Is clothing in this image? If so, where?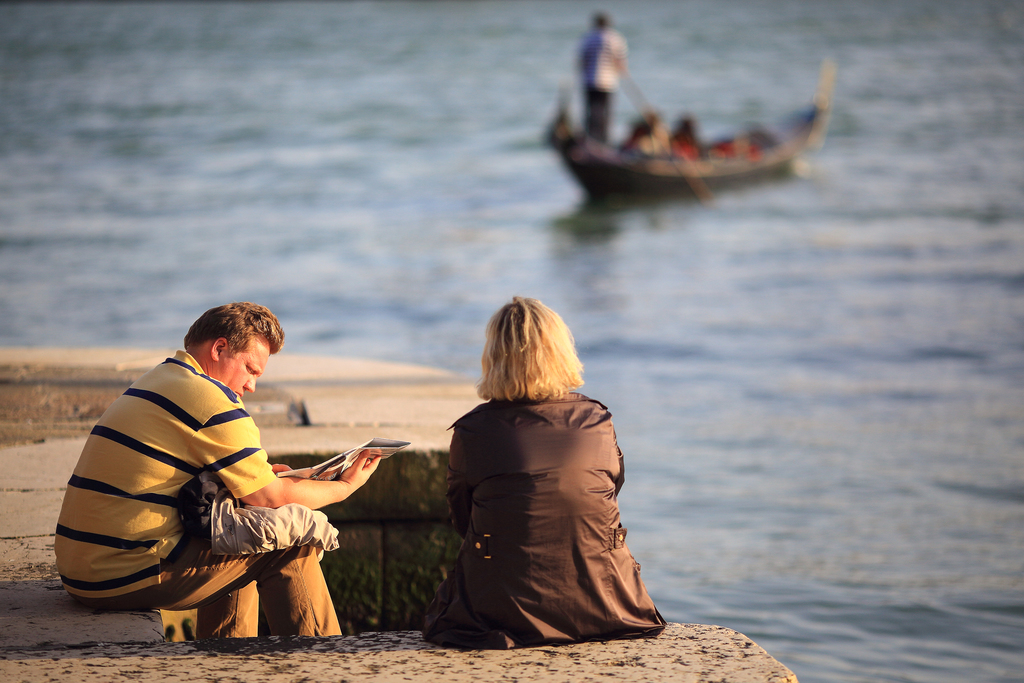
Yes, at Rect(47, 346, 337, 643).
